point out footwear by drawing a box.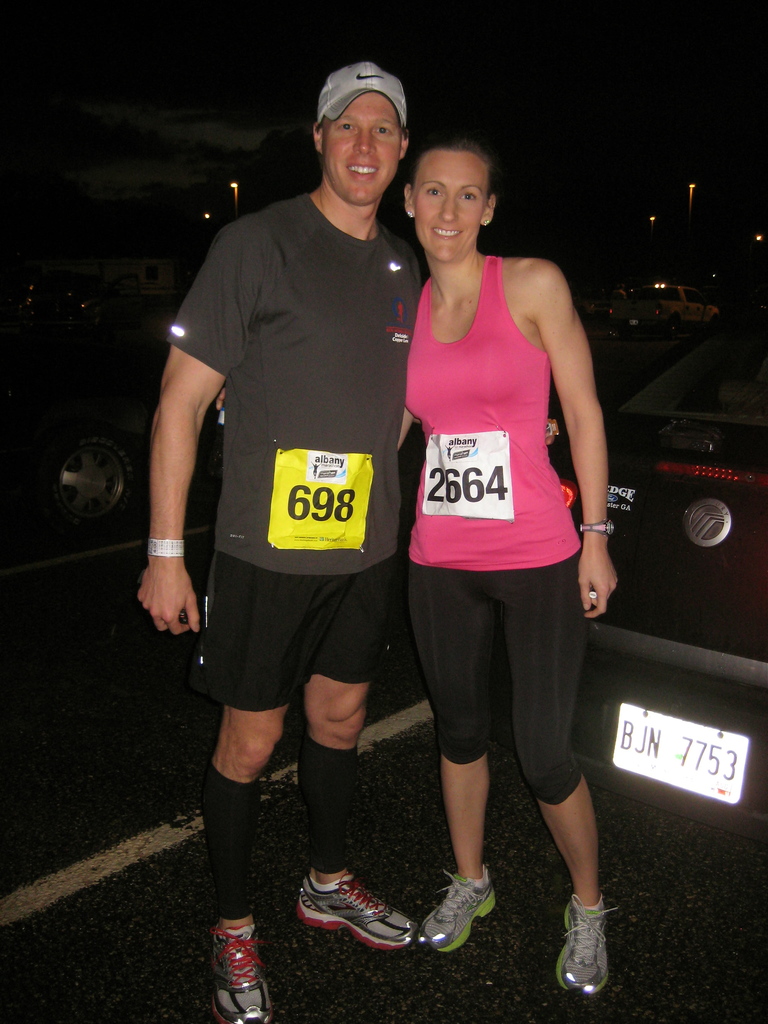
x1=291, y1=875, x2=417, y2=952.
